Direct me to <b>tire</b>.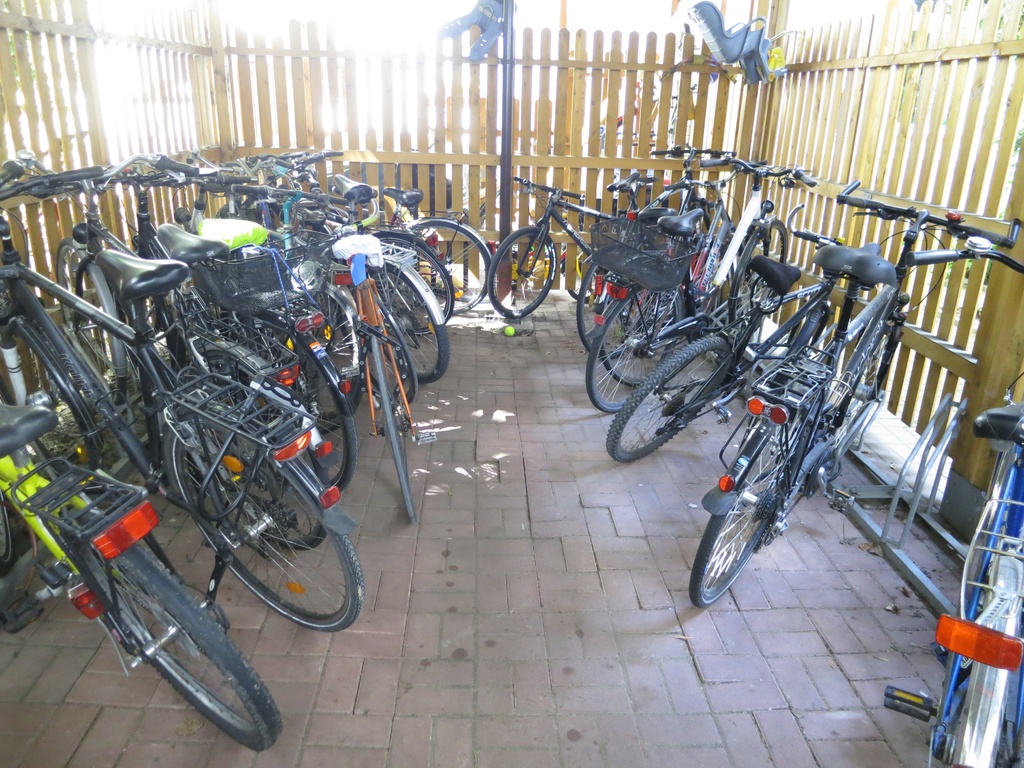
Direction: [689, 200, 735, 239].
